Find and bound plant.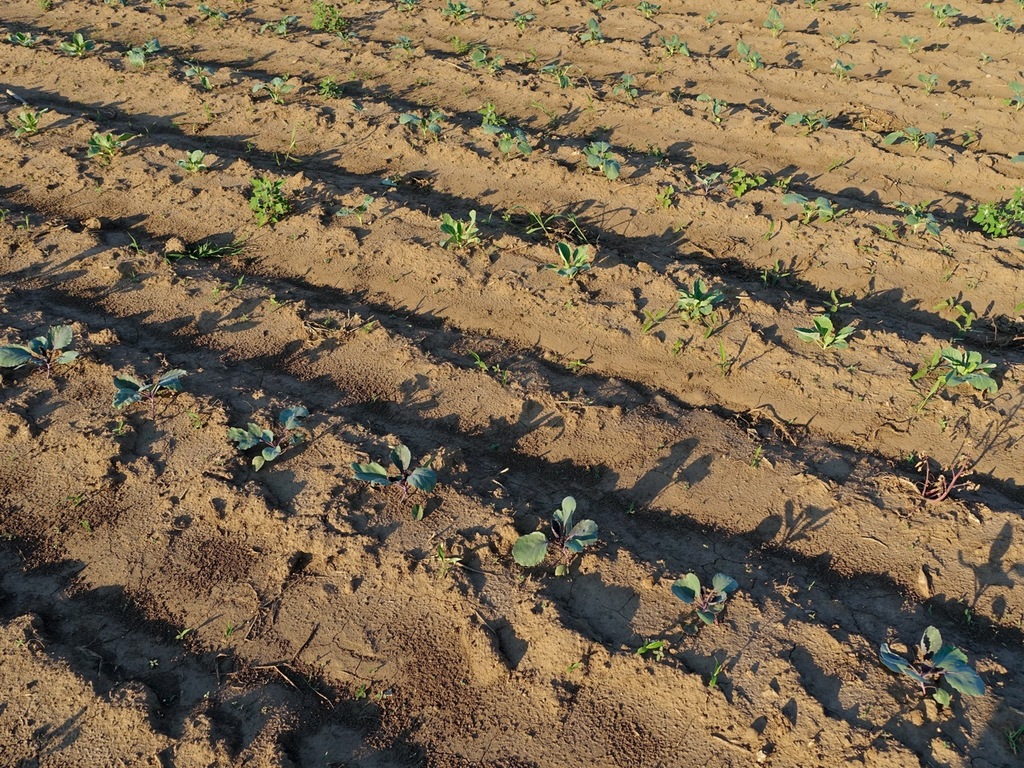
Bound: crop(101, 367, 167, 425).
